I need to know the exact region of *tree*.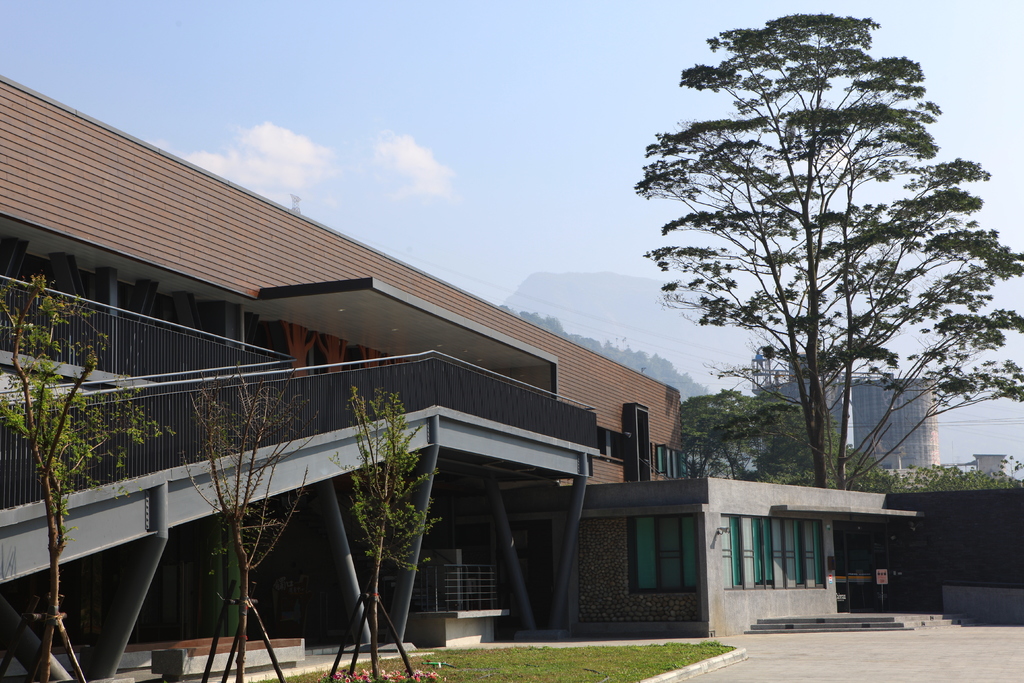
Region: locate(179, 366, 320, 682).
